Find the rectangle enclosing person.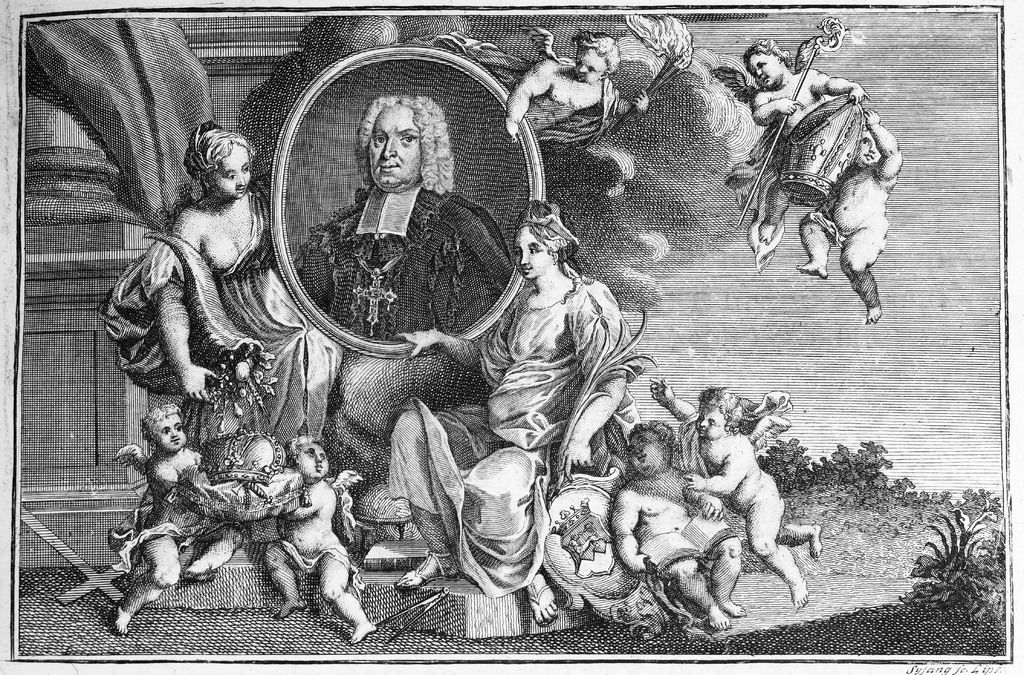
{"x1": 261, "y1": 436, "x2": 374, "y2": 649}.
